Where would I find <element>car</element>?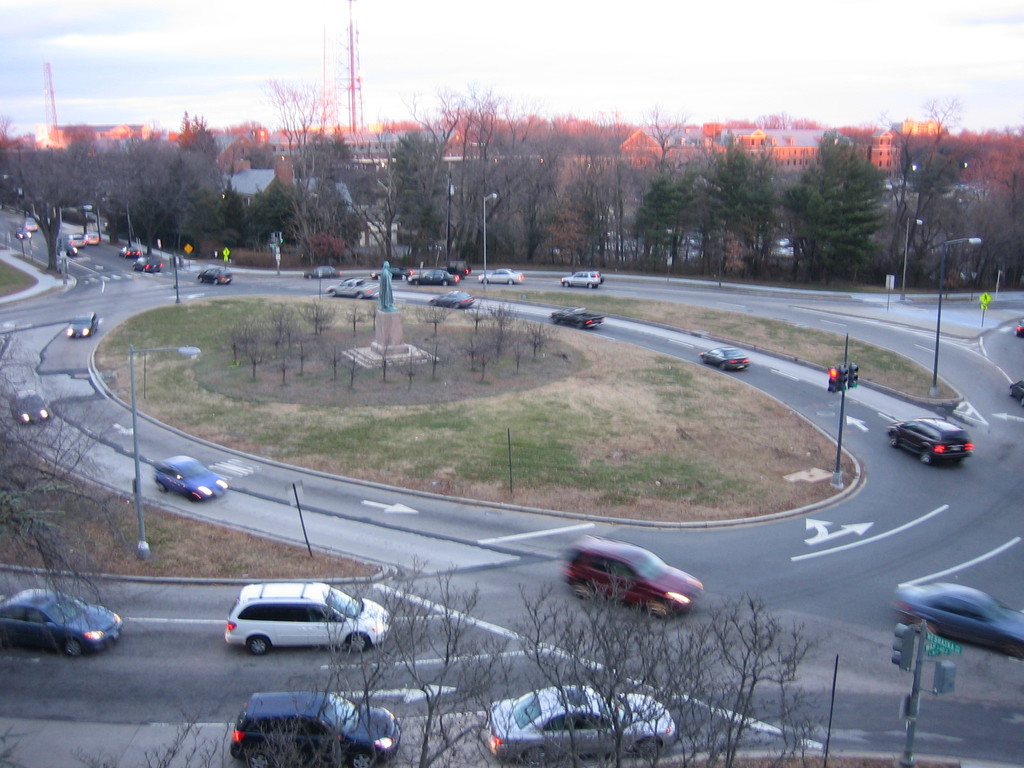
At {"x1": 231, "y1": 685, "x2": 404, "y2": 767}.
